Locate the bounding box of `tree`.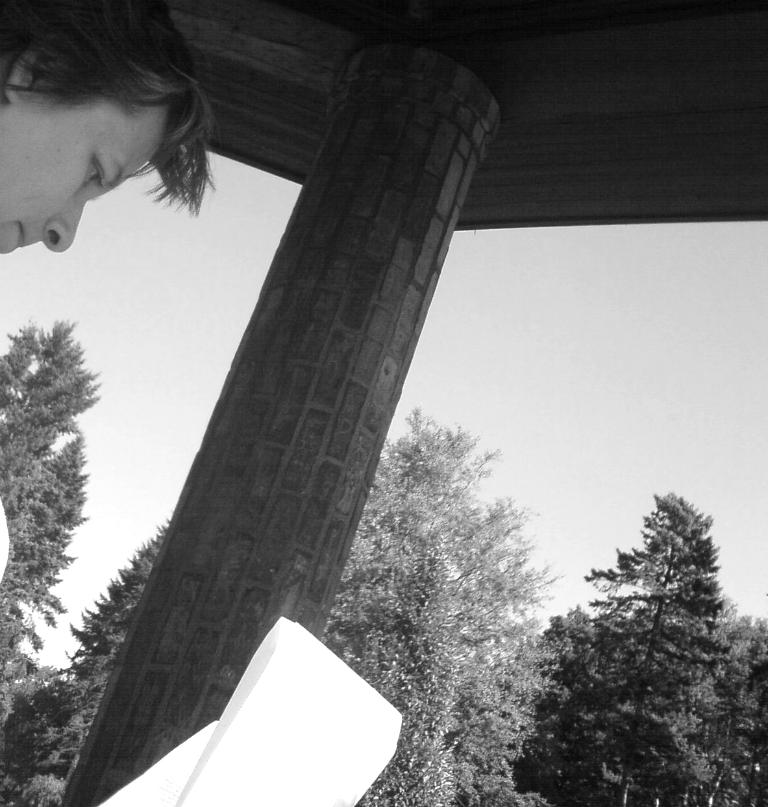
Bounding box: 319 408 550 806.
